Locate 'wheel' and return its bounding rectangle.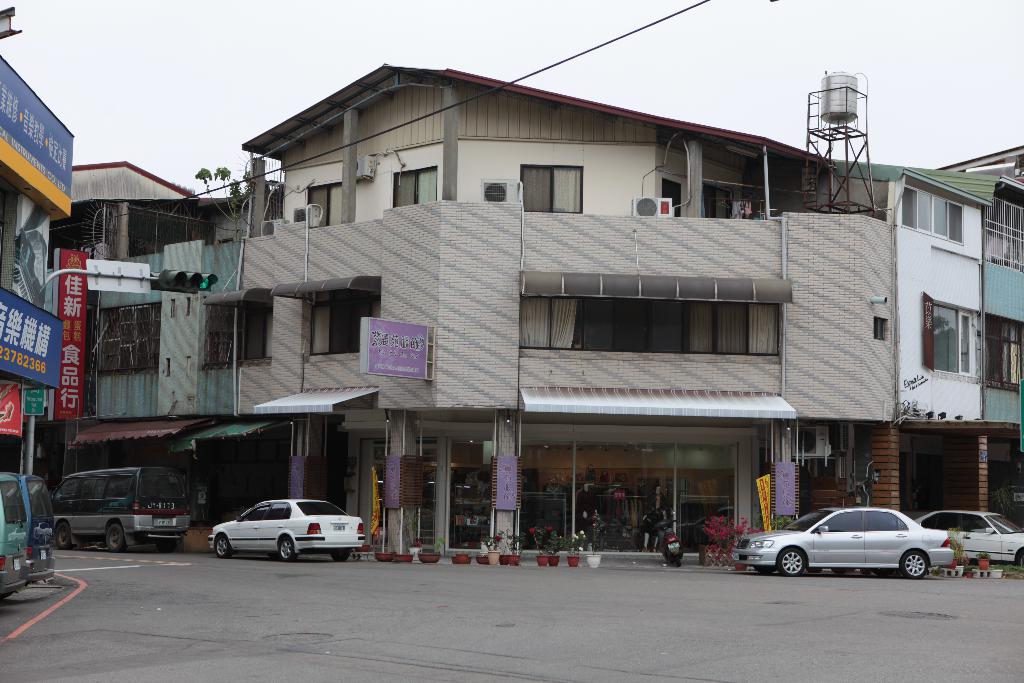
[58, 518, 73, 548].
